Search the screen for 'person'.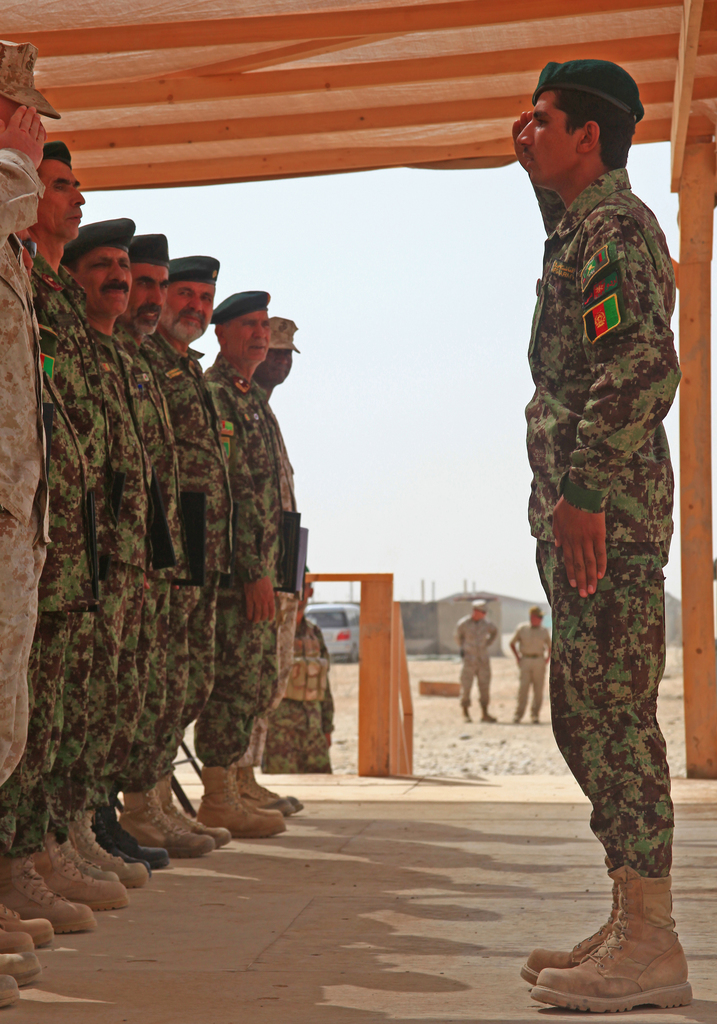
Found at bbox=(506, 57, 702, 1011).
